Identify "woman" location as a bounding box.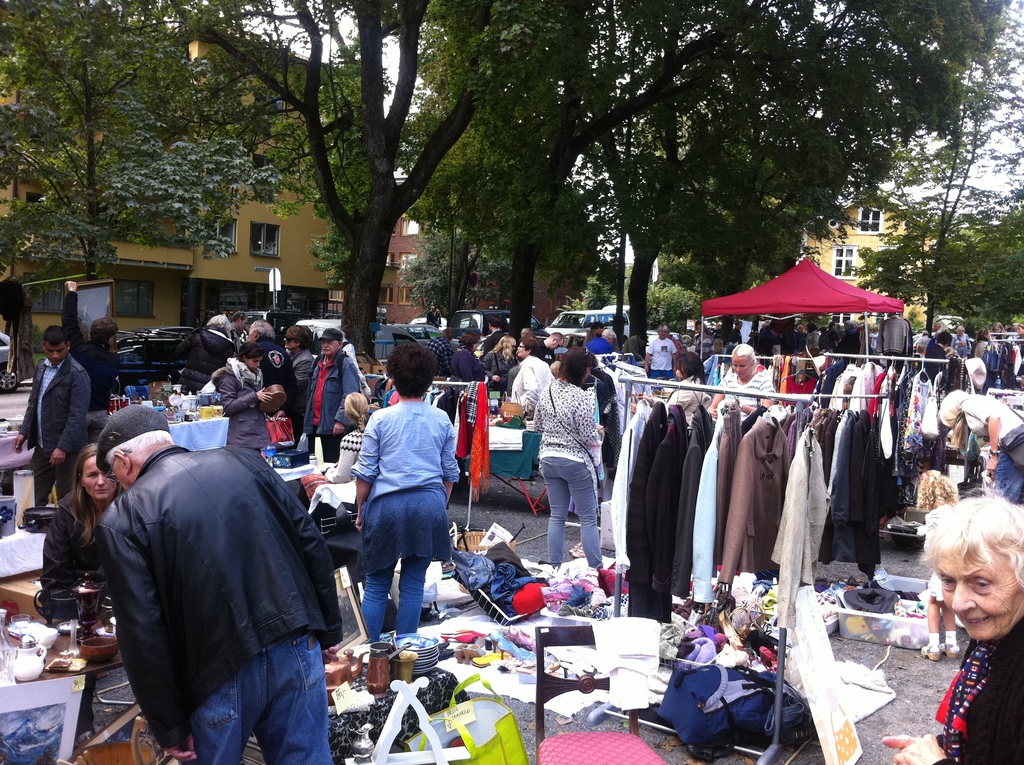
213:341:282:453.
